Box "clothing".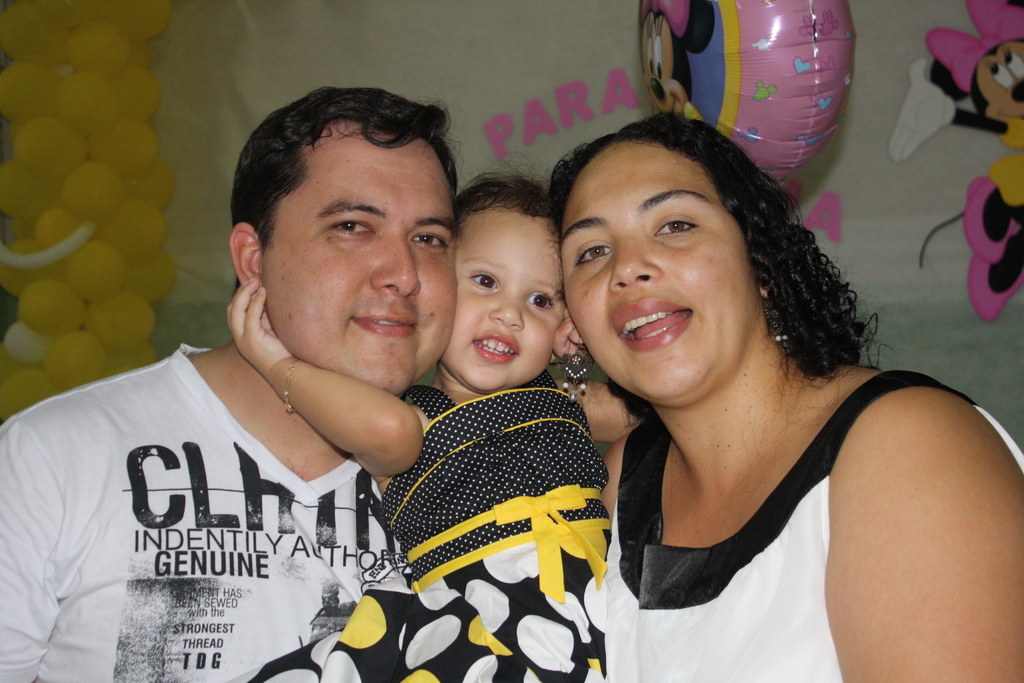
<bbox>322, 384, 613, 682</bbox>.
